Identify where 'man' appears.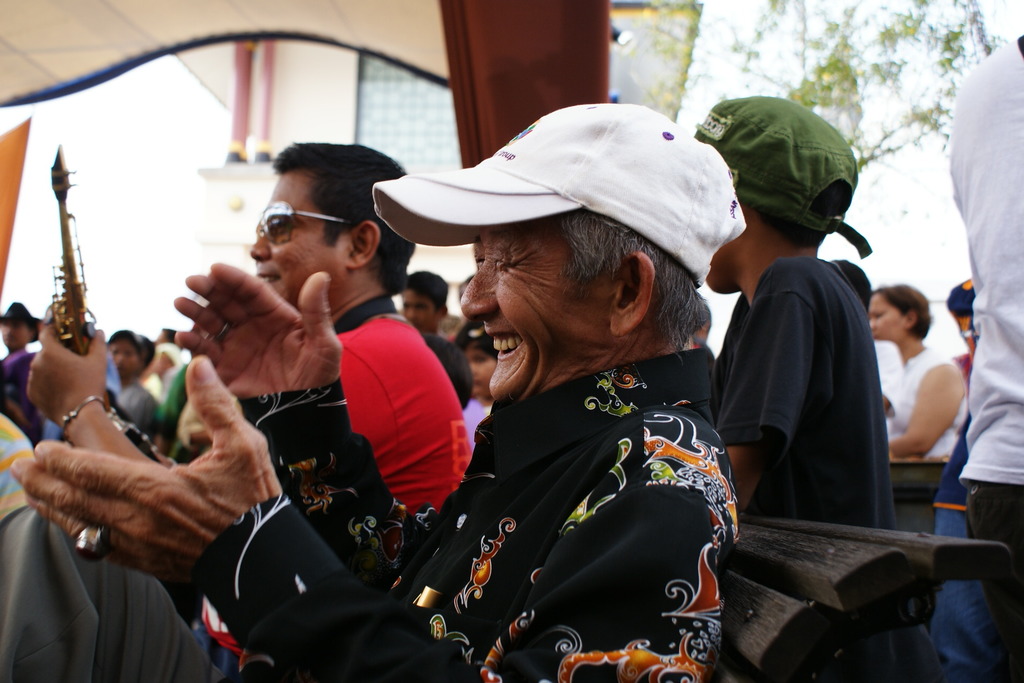
Appears at (143, 145, 481, 682).
